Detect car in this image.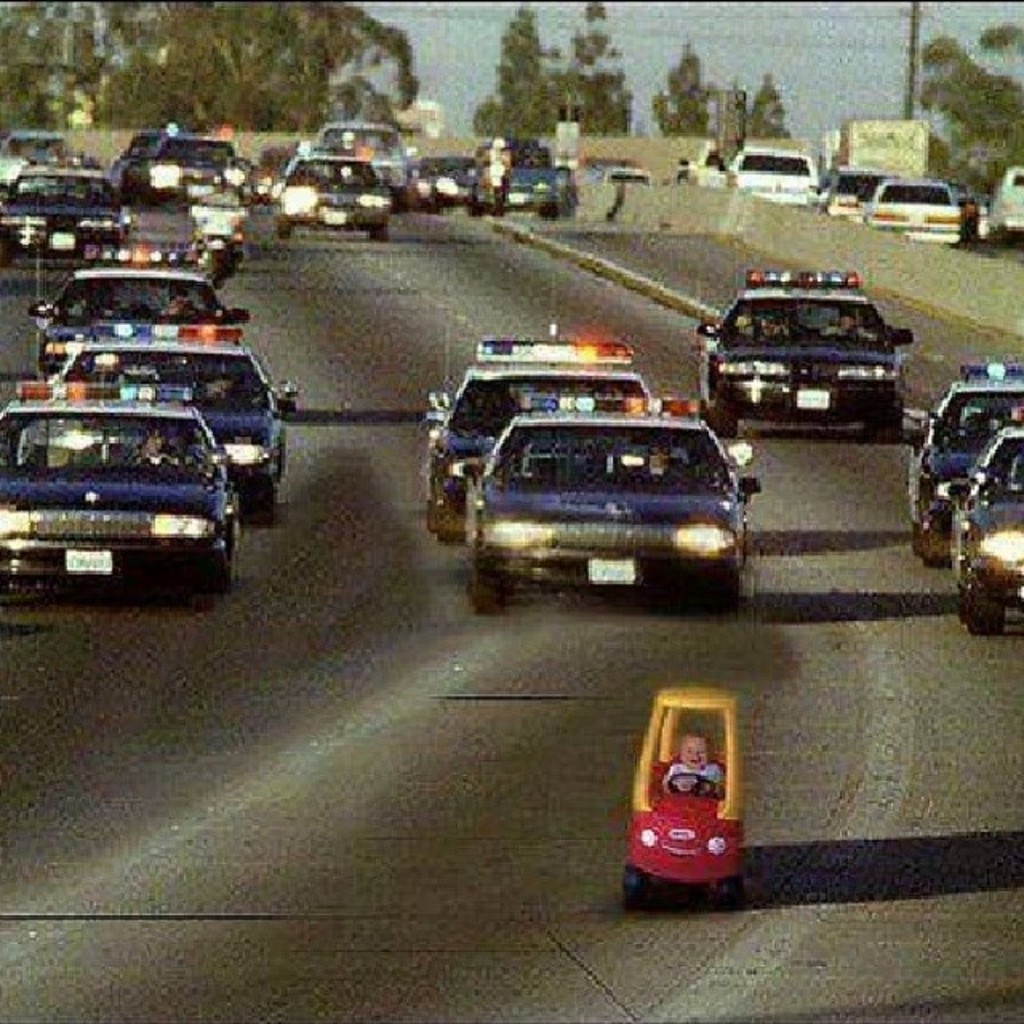
Detection: rect(619, 685, 741, 912).
